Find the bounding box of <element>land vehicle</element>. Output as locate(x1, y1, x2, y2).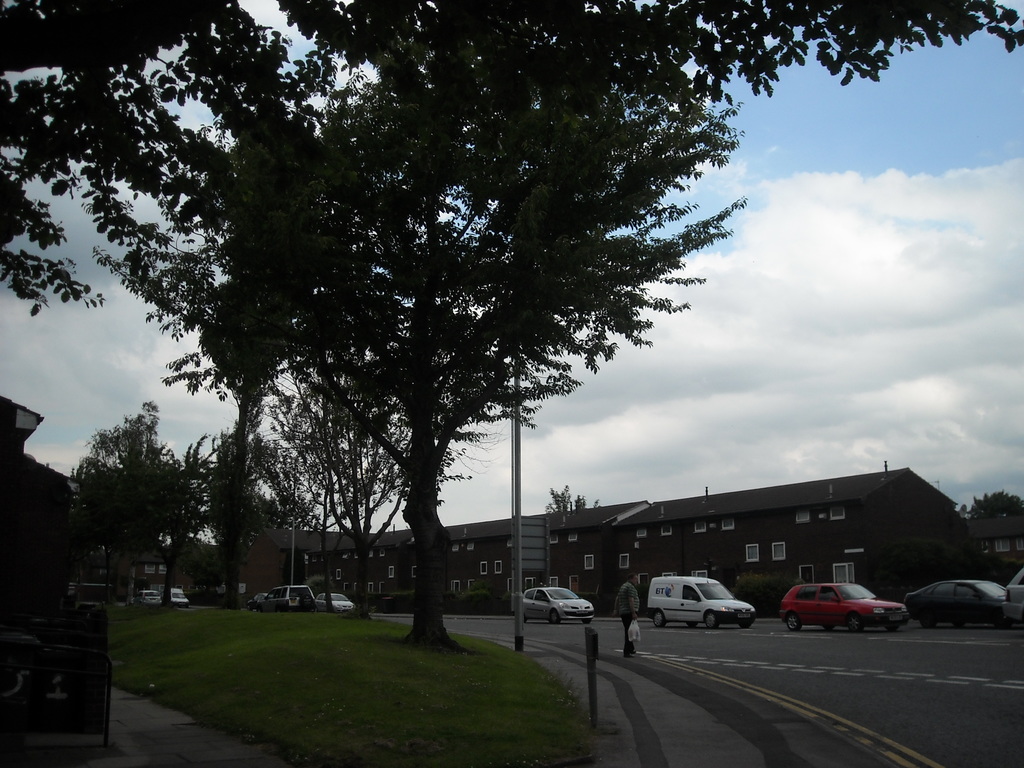
locate(521, 587, 595, 628).
